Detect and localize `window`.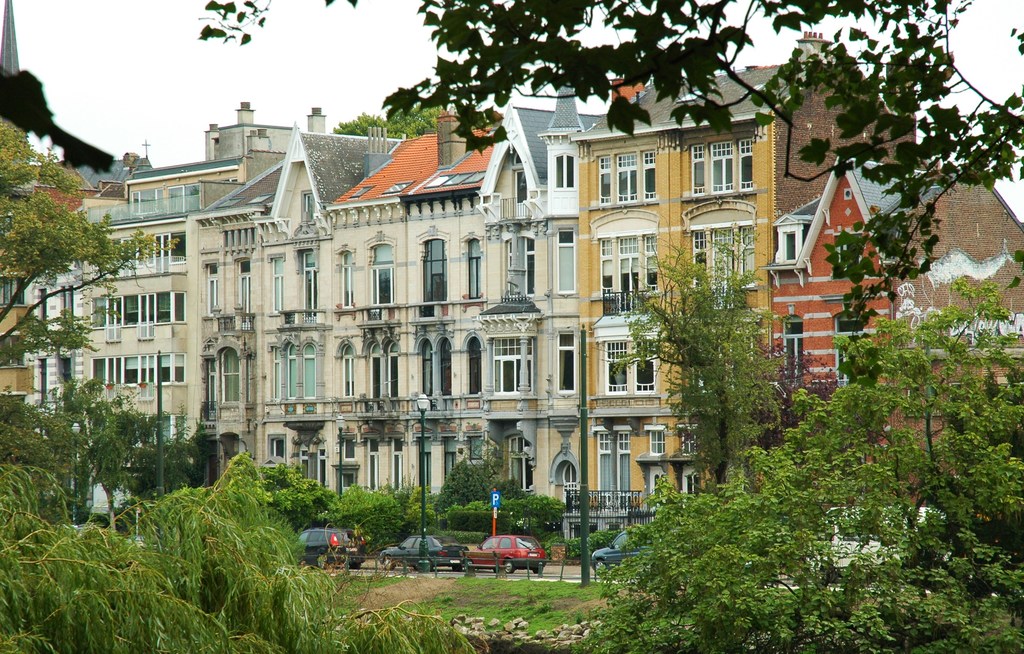
Localized at rect(504, 234, 540, 306).
